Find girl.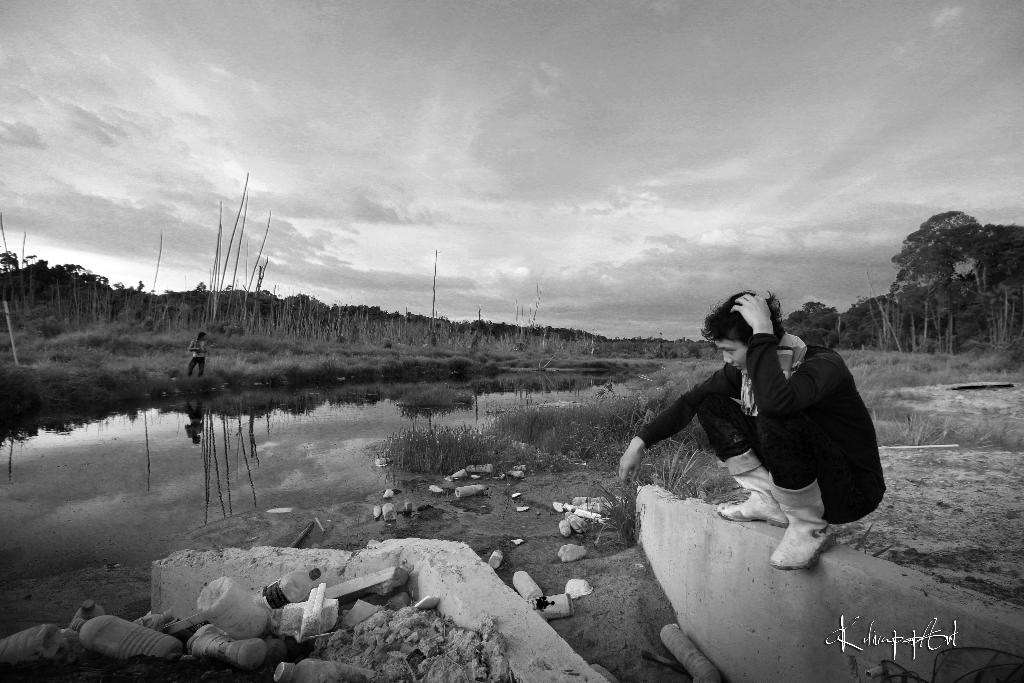
left=185, top=333, right=207, bottom=375.
